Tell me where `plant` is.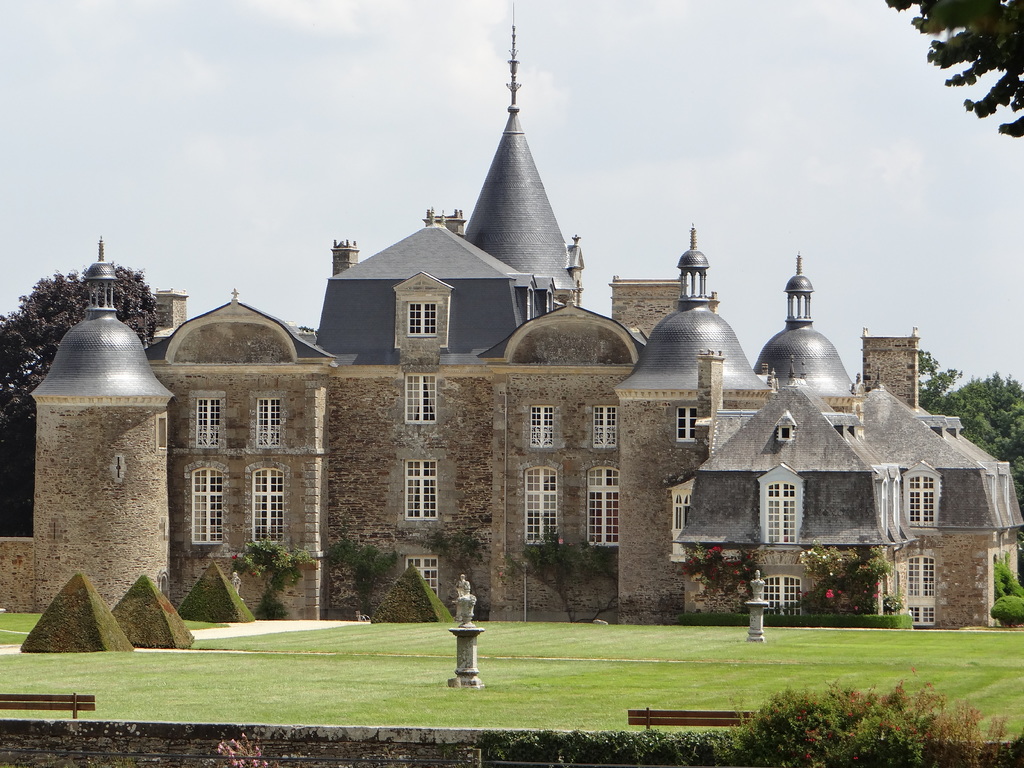
`plant` is at box(988, 546, 1023, 592).
